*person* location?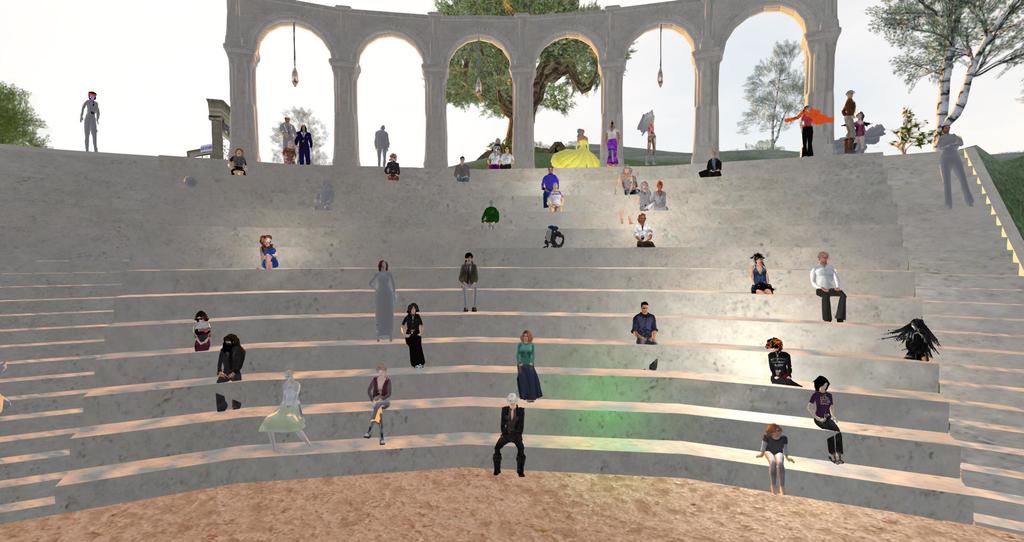
<bbox>840, 92, 859, 153</bbox>
